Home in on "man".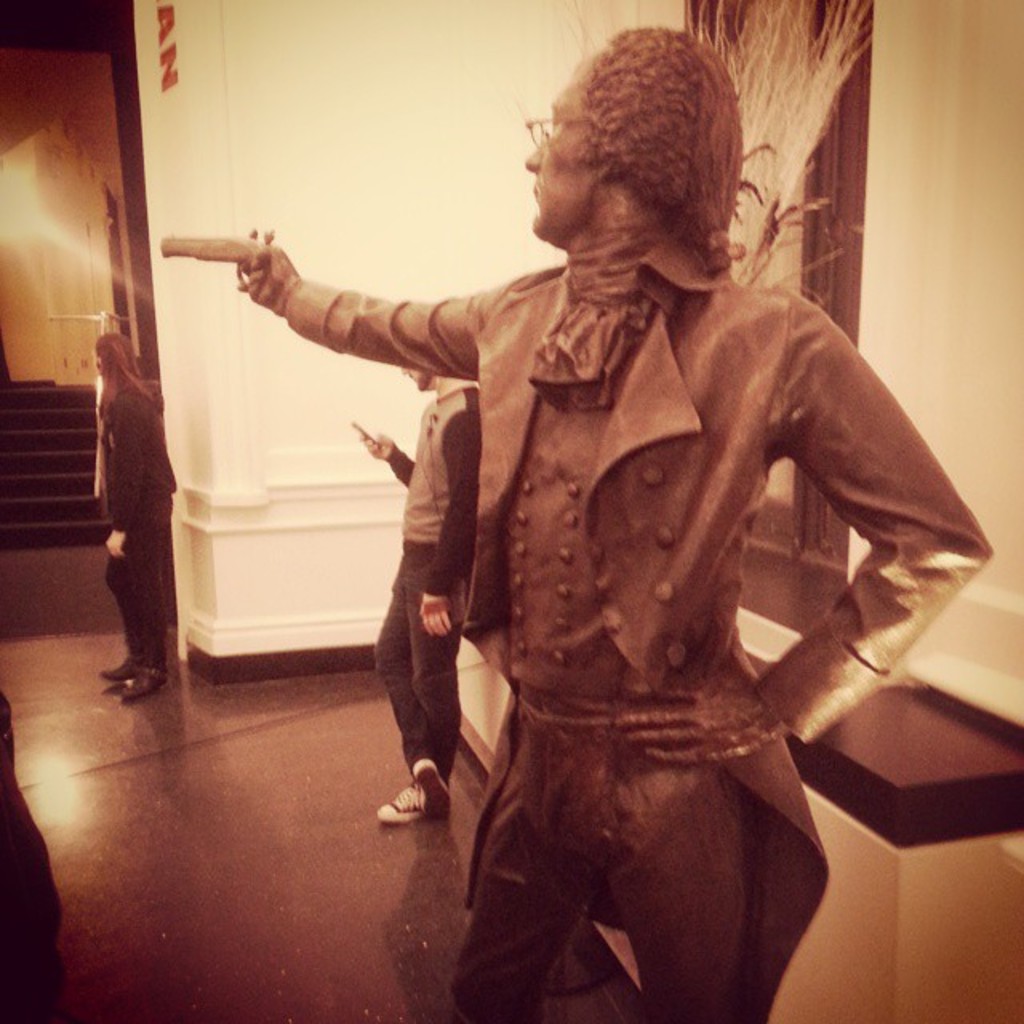
Homed in at bbox=[235, 21, 1003, 1022].
